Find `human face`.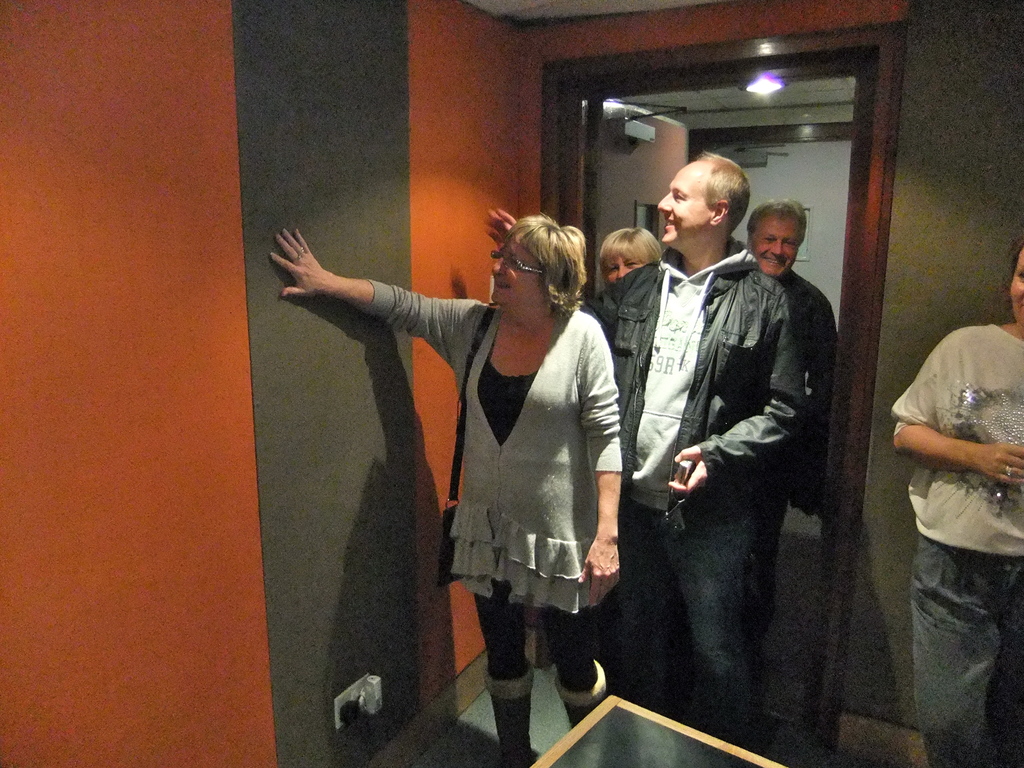
487:234:537:304.
